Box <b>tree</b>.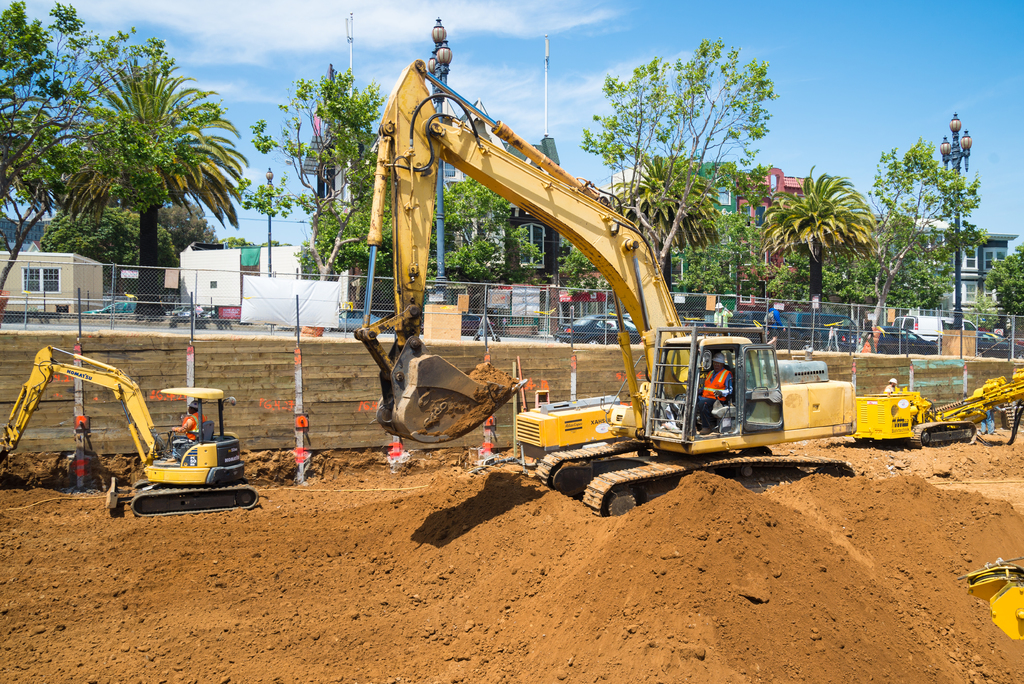
<bbox>607, 146, 724, 288</bbox>.
